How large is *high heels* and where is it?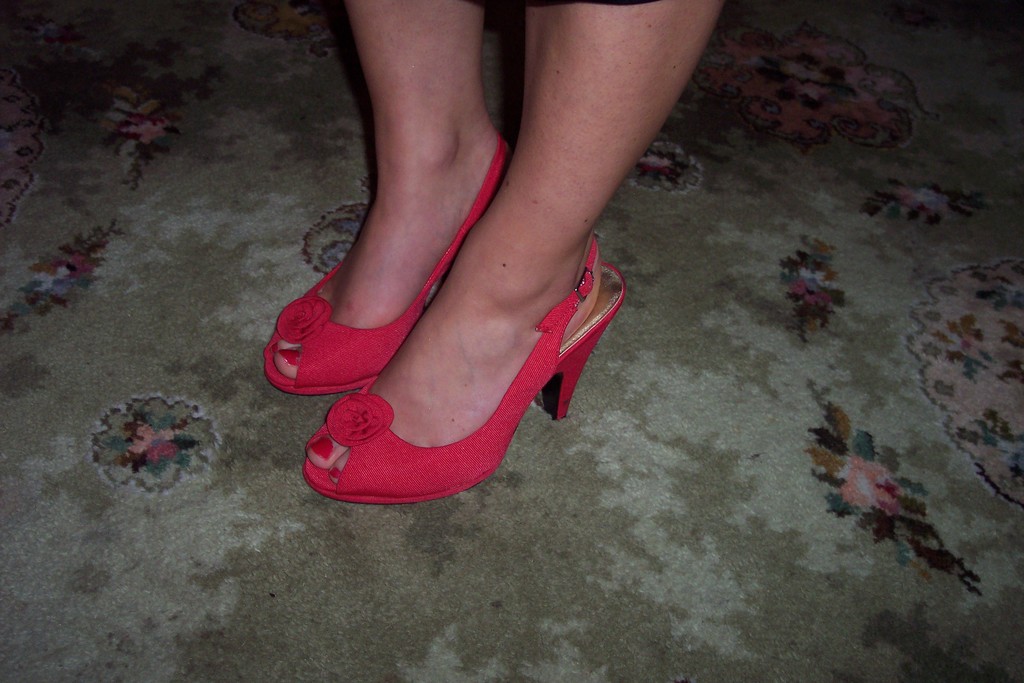
Bounding box: bbox=(301, 237, 630, 508).
